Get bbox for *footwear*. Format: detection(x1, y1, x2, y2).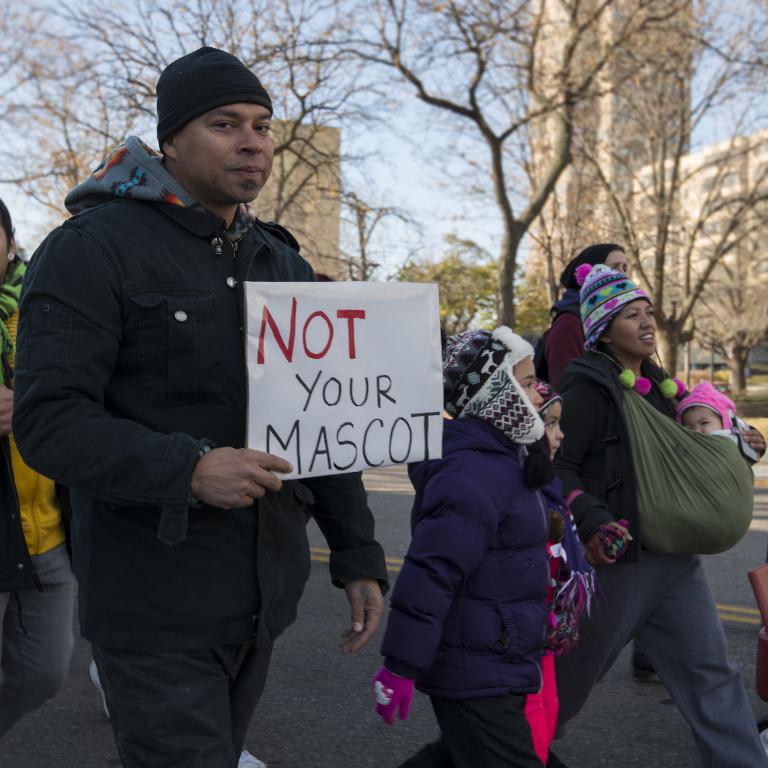
detection(238, 747, 266, 767).
